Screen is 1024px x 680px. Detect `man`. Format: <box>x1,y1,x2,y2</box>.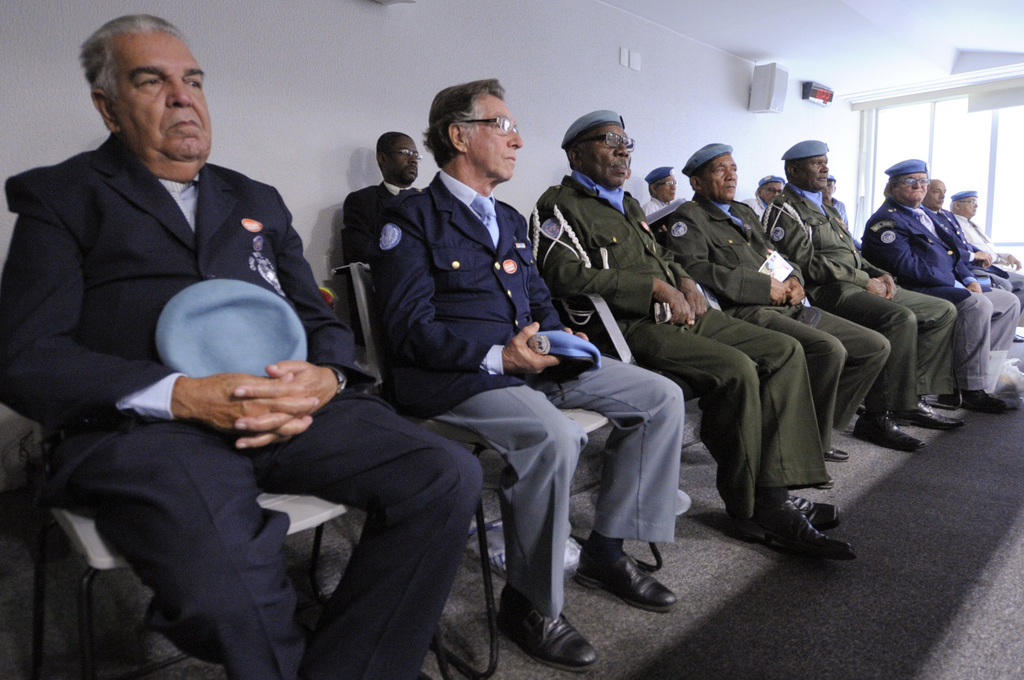
<box>856,158,1017,412</box>.
